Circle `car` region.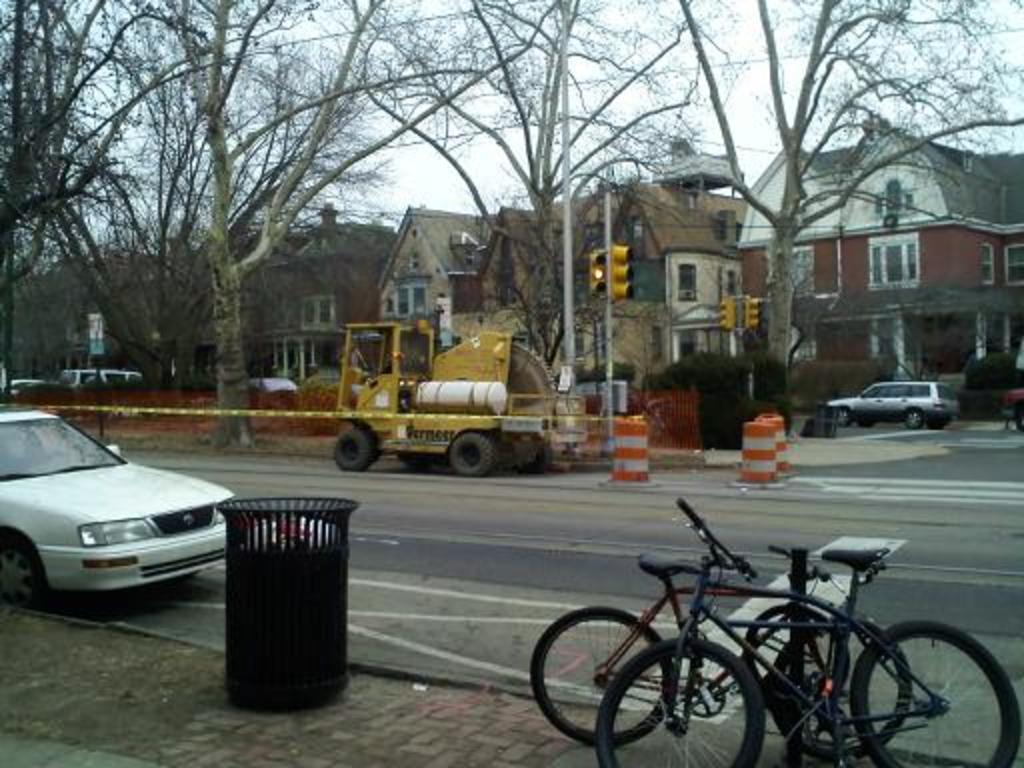
Region: bbox=(0, 416, 232, 608).
